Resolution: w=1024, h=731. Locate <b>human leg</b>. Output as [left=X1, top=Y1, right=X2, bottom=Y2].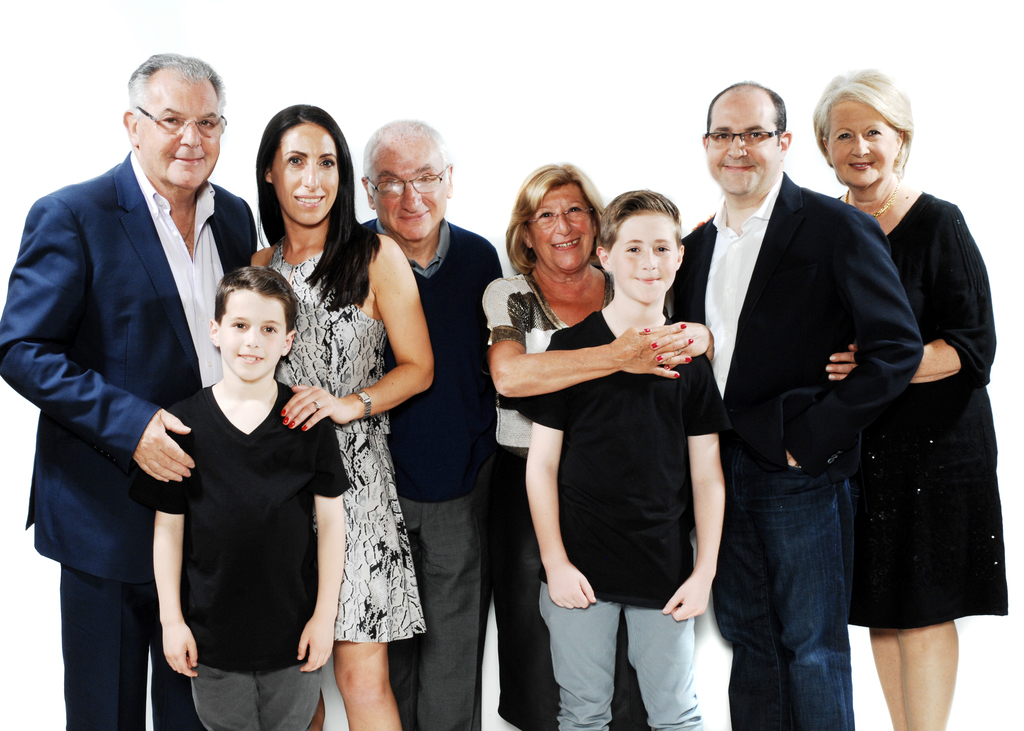
[left=624, top=603, right=699, bottom=730].
